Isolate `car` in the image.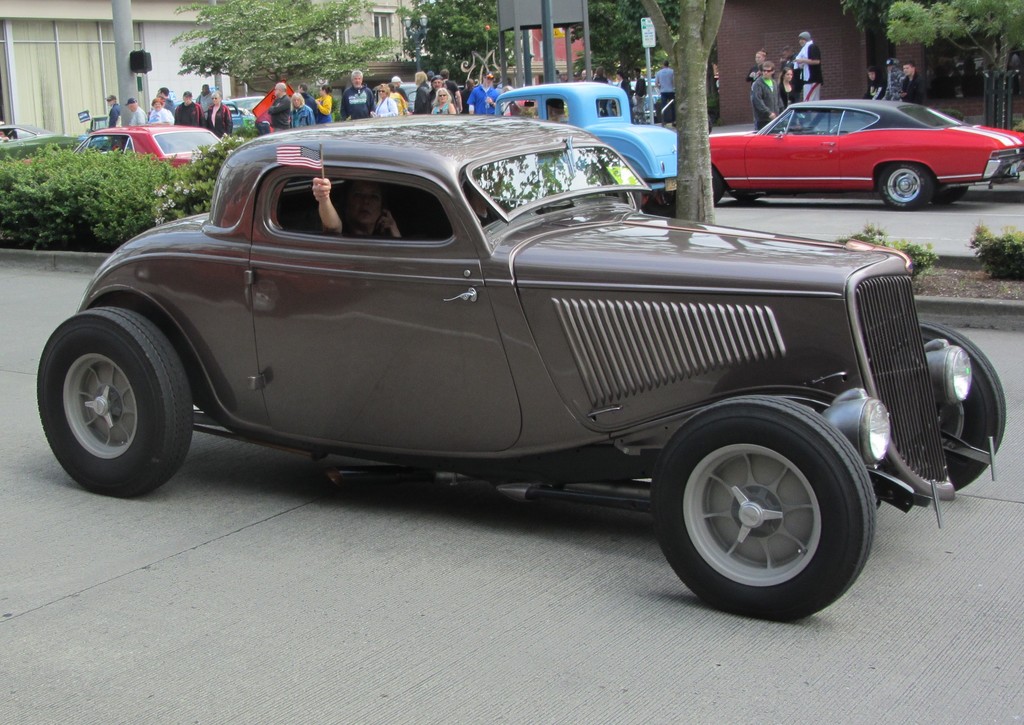
Isolated region: pyautogui.locateOnScreen(0, 118, 76, 152).
